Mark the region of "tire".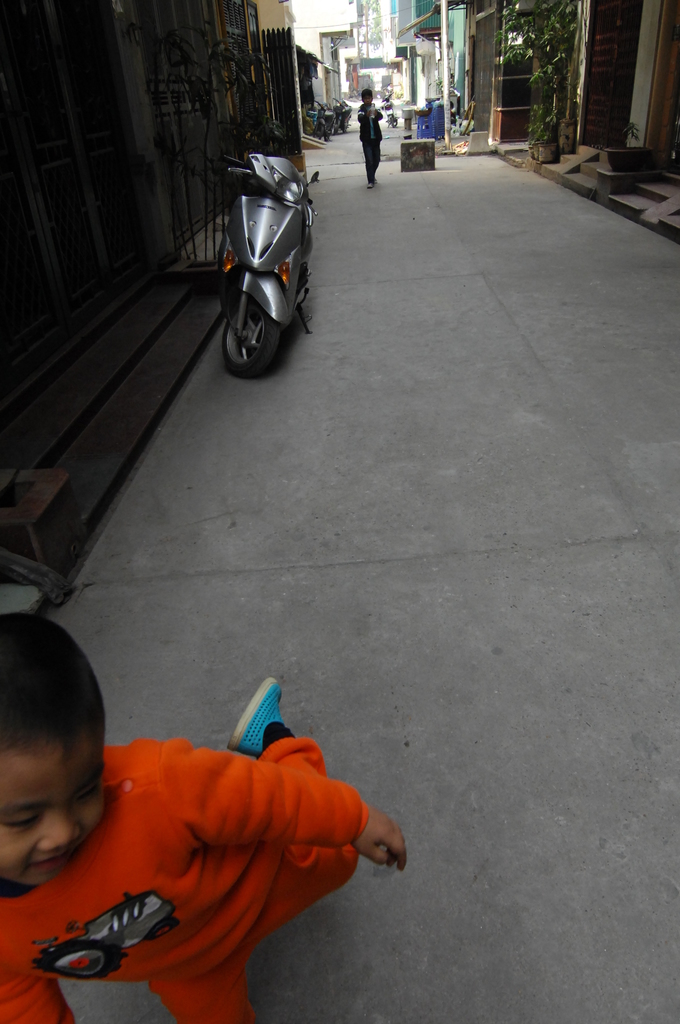
Region: BBox(340, 116, 352, 134).
